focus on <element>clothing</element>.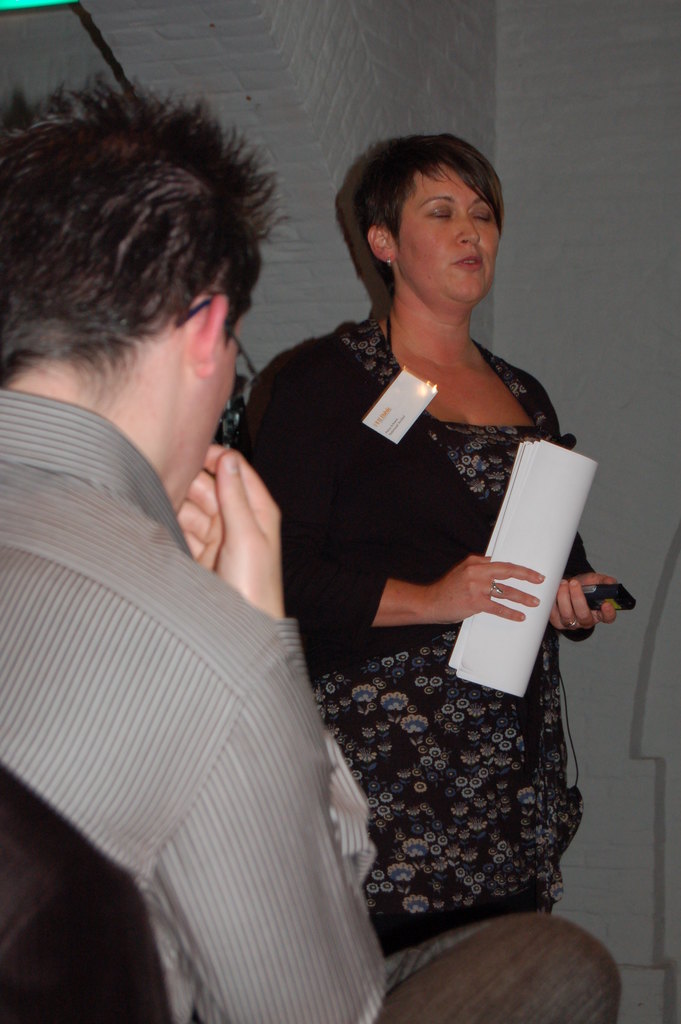
Focused at left=0, top=389, right=623, bottom=1023.
